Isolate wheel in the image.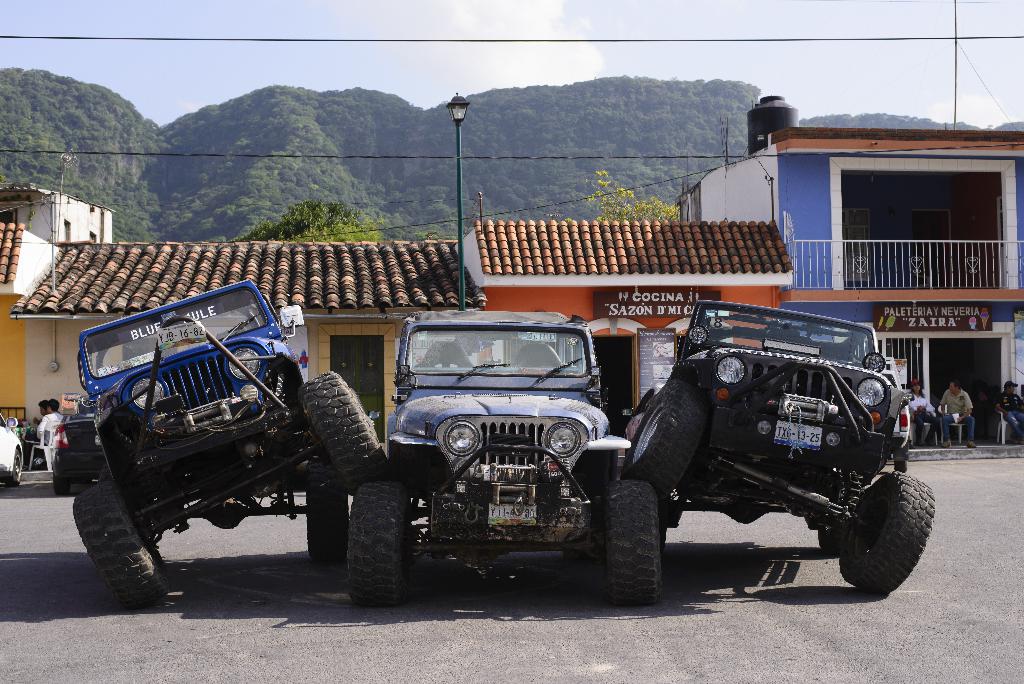
Isolated region: (left=627, top=385, right=663, bottom=443).
